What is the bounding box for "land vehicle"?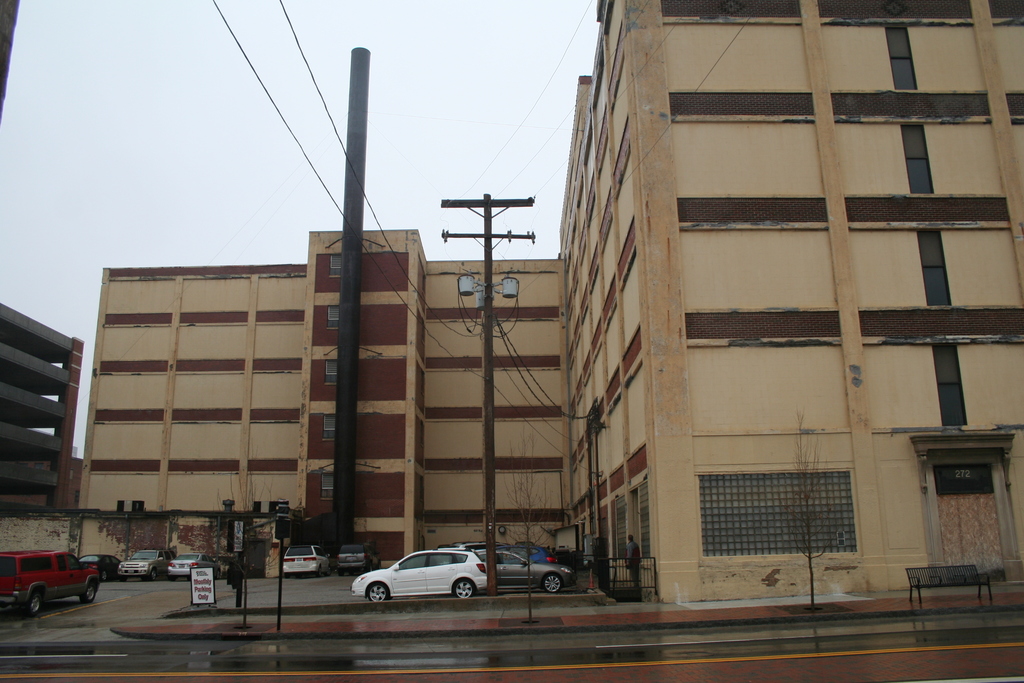
x1=0 y1=547 x2=103 y2=617.
